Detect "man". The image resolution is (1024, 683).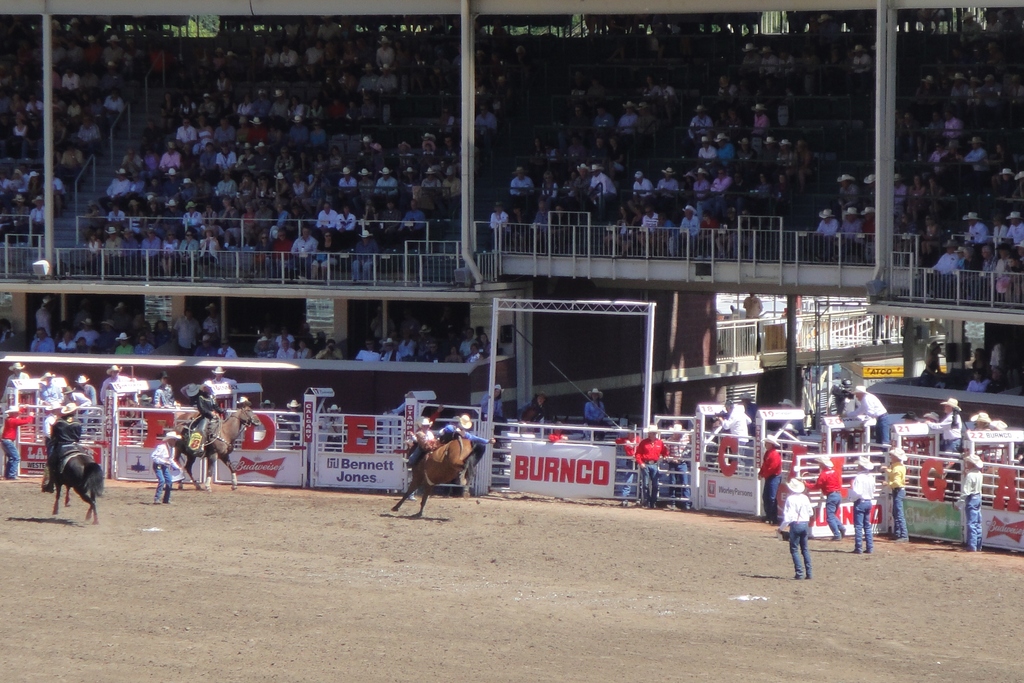
bbox(509, 165, 533, 197).
